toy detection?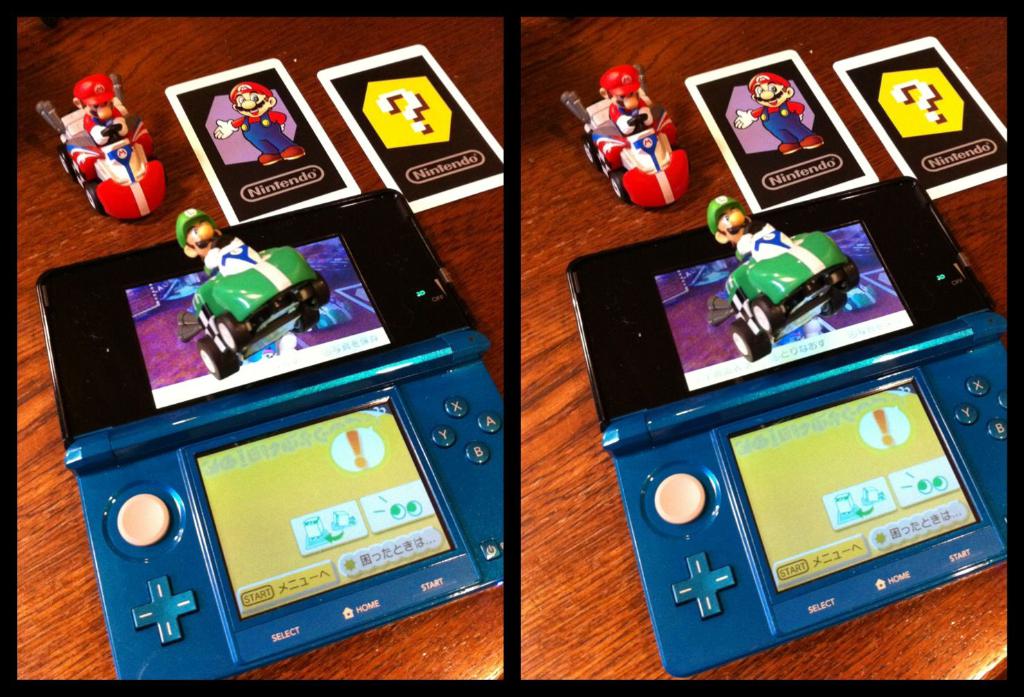
rect(41, 73, 179, 221)
